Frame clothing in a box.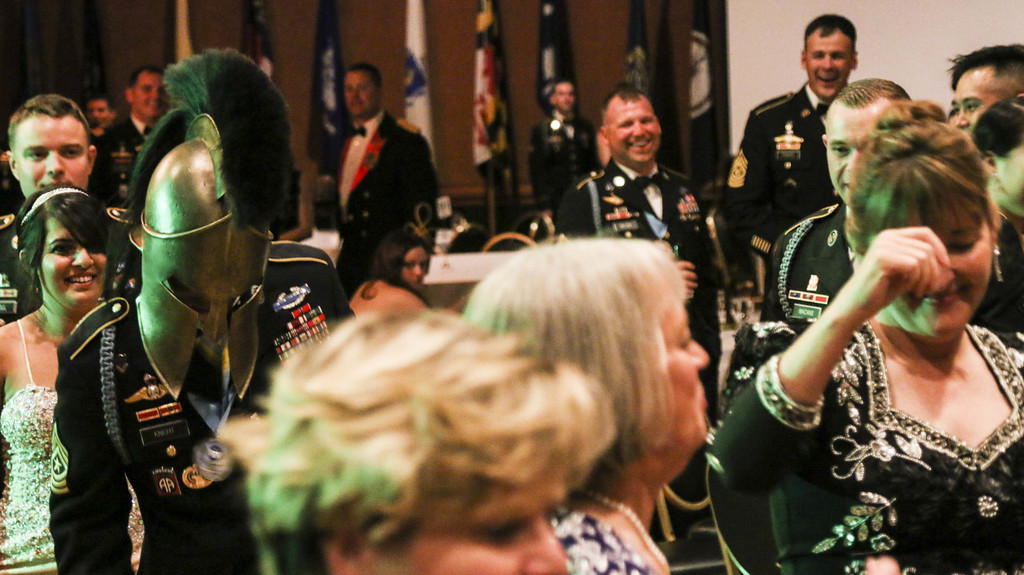
detection(21, 239, 149, 553).
